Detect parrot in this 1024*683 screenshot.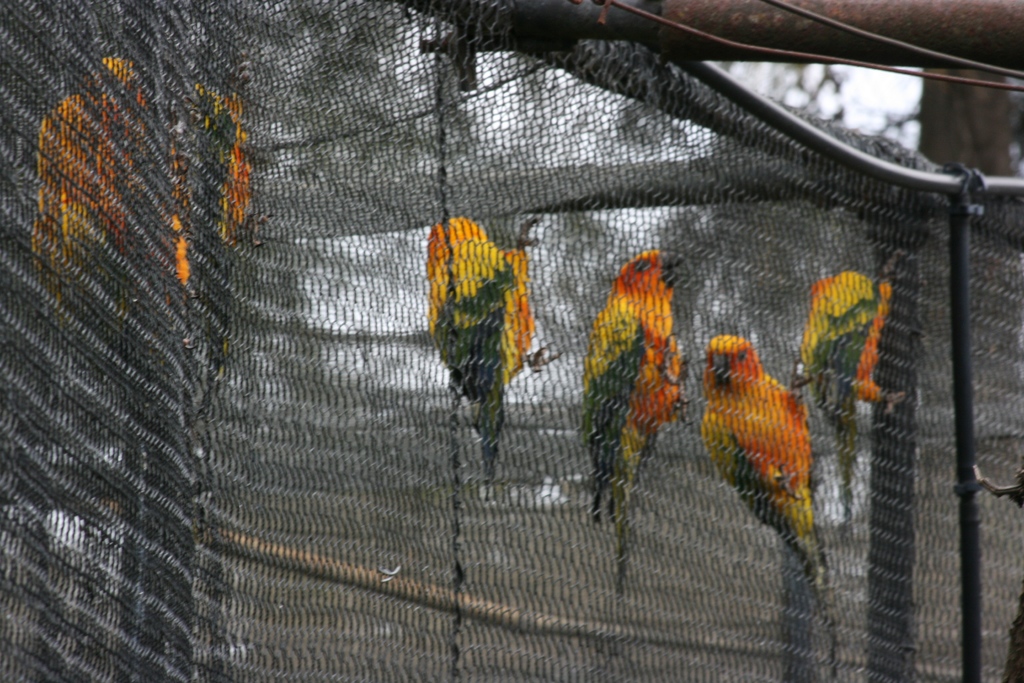
Detection: 584/251/686/580.
